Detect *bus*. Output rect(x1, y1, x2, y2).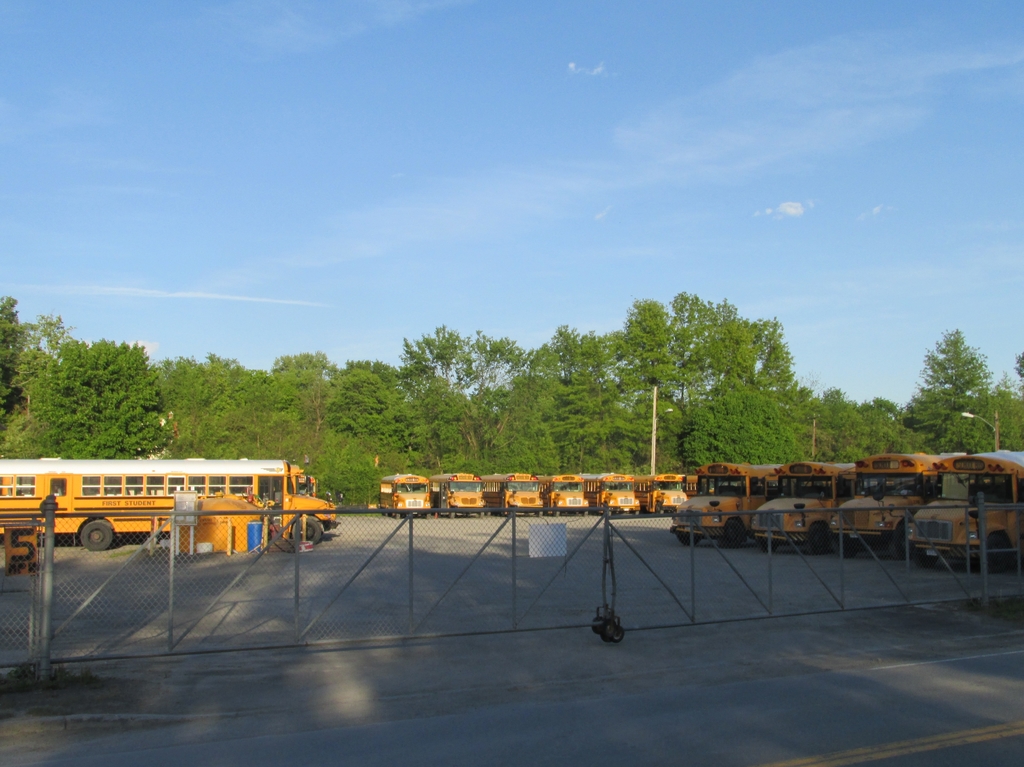
rect(828, 452, 947, 551).
